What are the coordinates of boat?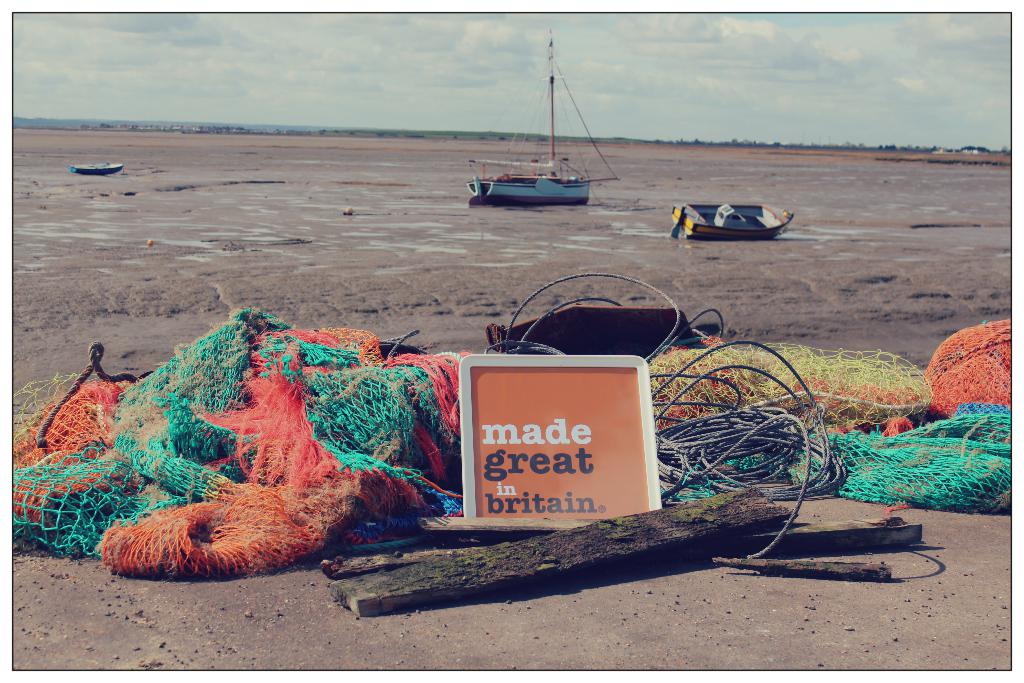
66:158:125:179.
